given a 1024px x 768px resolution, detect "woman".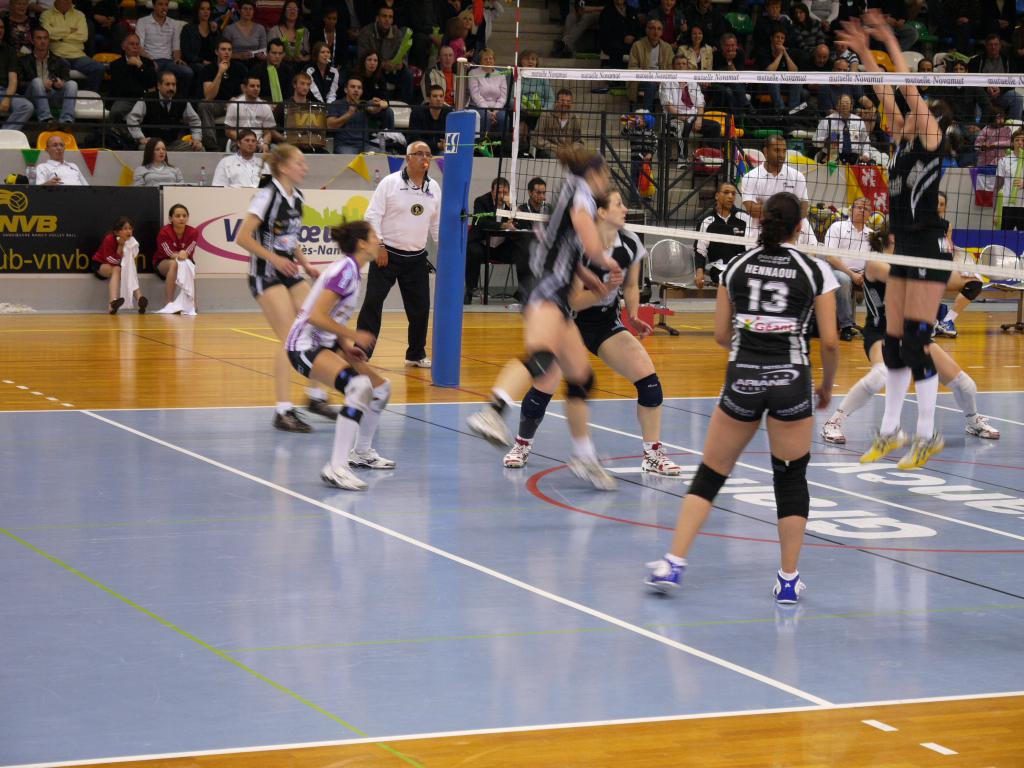
[x1=821, y1=10, x2=945, y2=471].
